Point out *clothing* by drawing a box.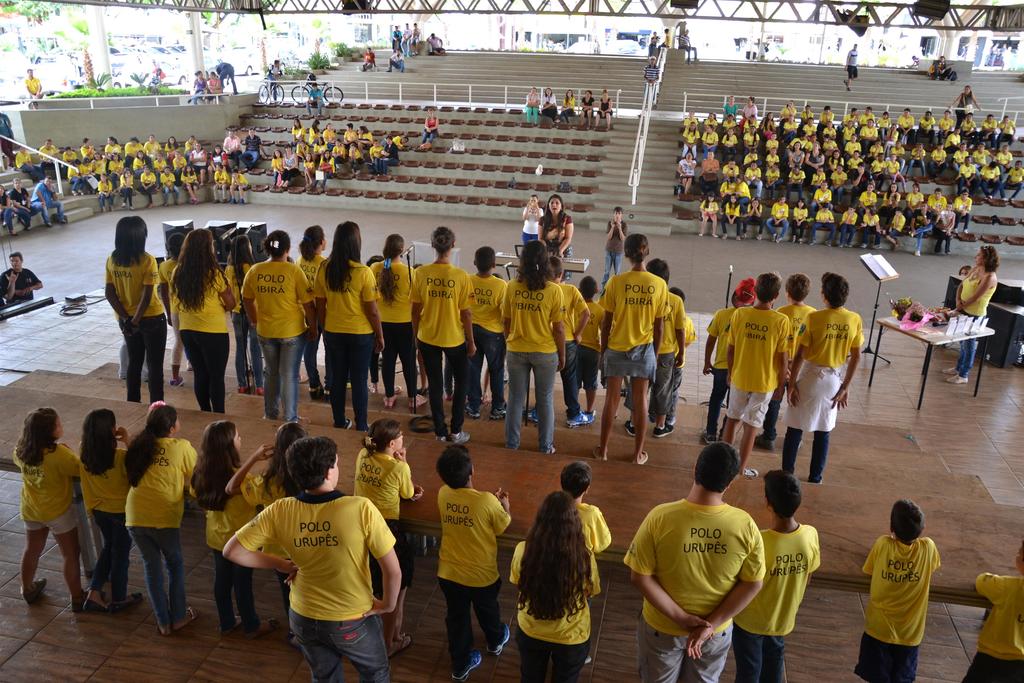
436/497/503/682.
